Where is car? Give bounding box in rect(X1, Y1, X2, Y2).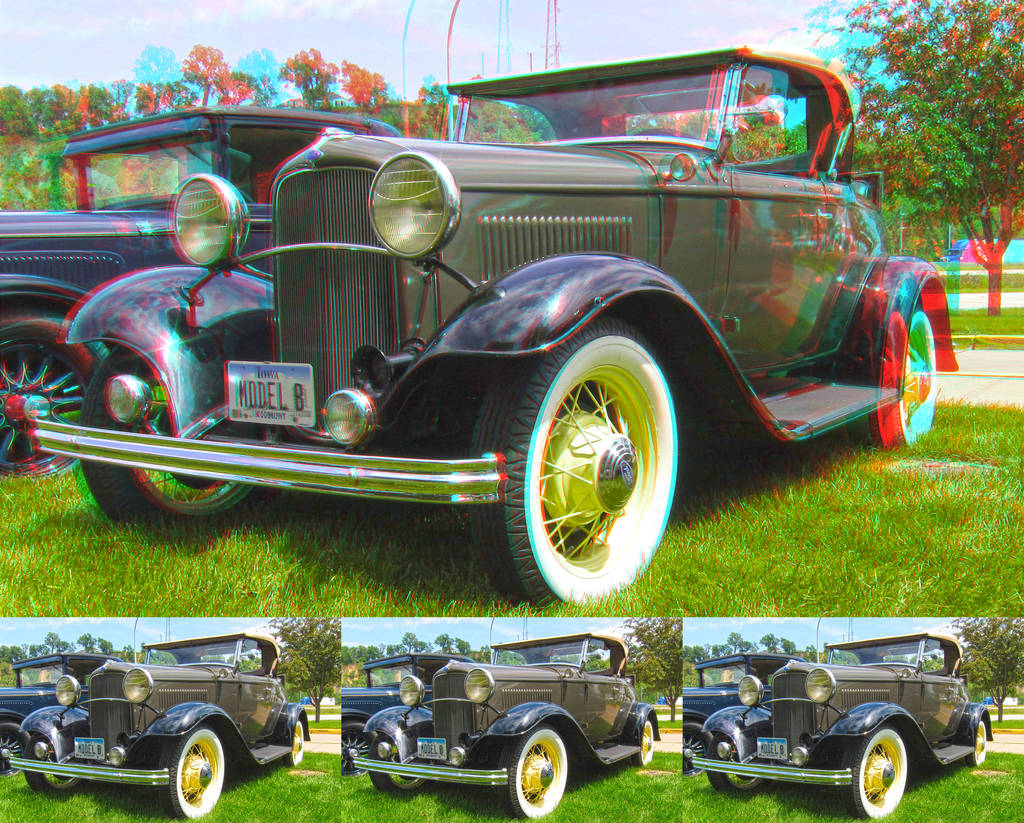
rect(0, 78, 888, 644).
